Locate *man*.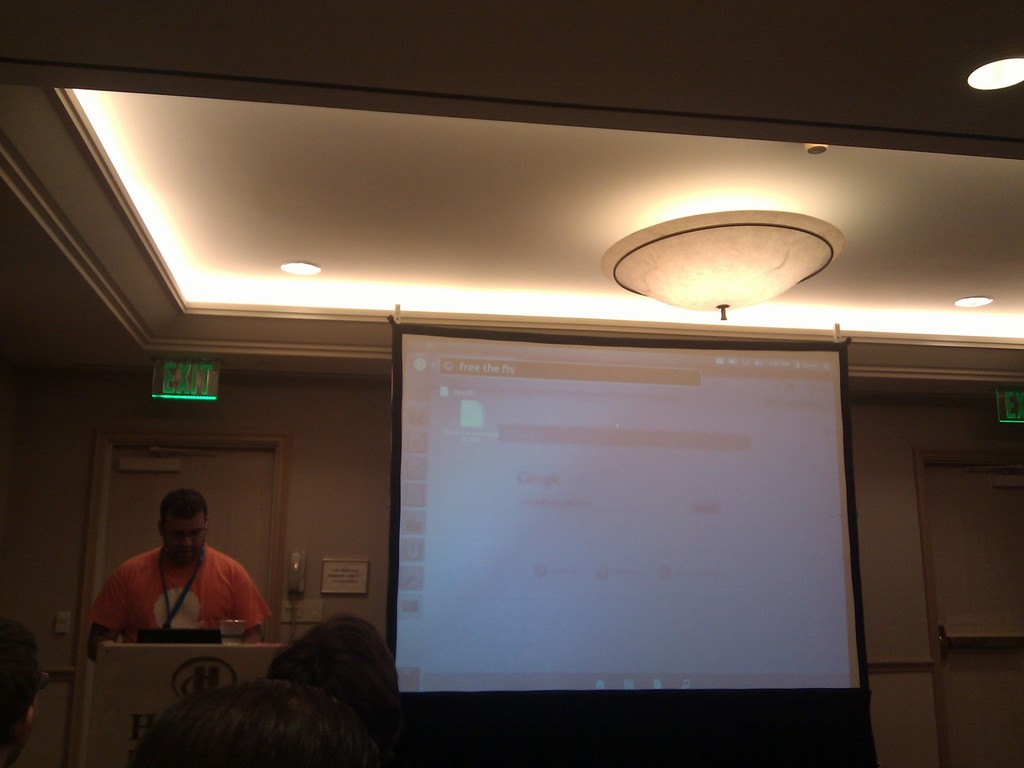
Bounding box: box=[0, 616, 40, 767].
